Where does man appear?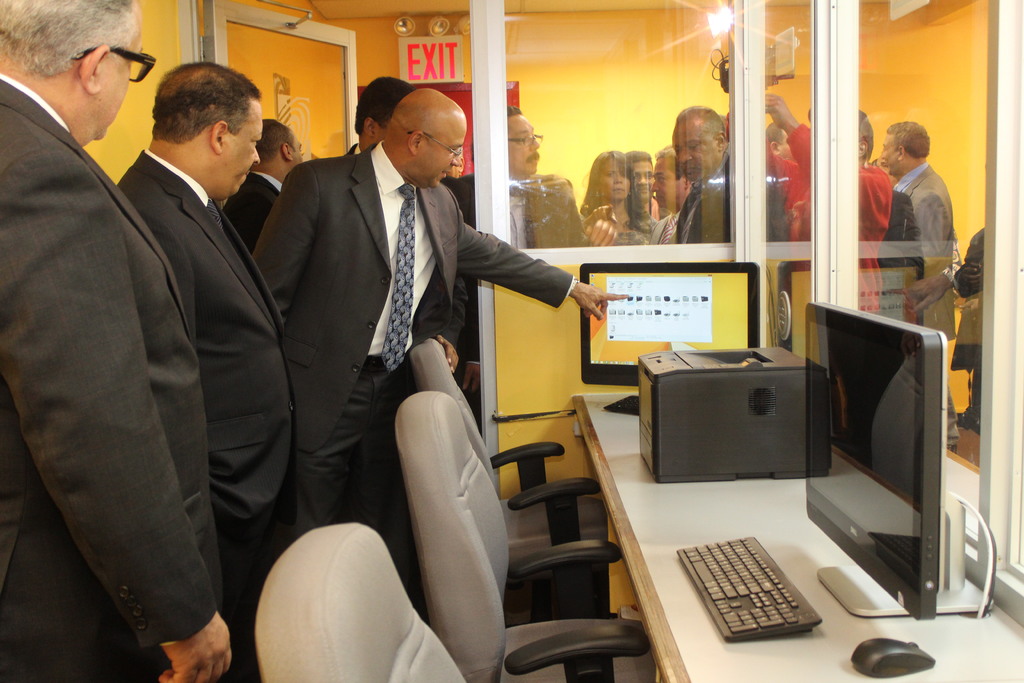
Appears at x1=114 y1=62 x2=299 y2=682.
